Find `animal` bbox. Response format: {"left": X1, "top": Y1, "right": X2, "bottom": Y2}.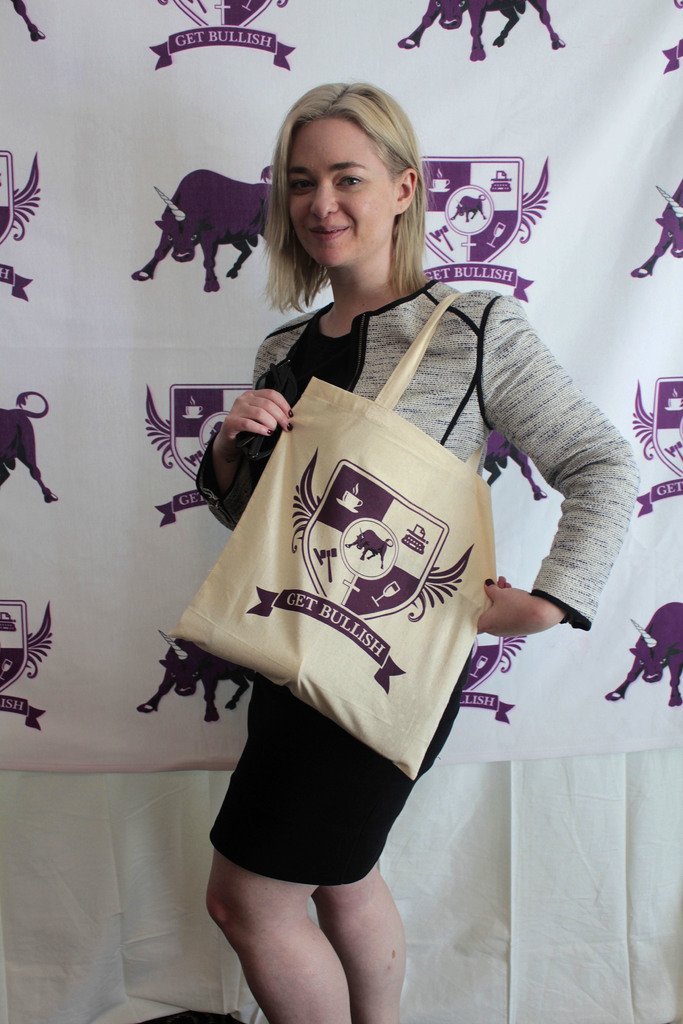
{"left": 0, "top": 389, "right": 59, "bottom": 506}.
